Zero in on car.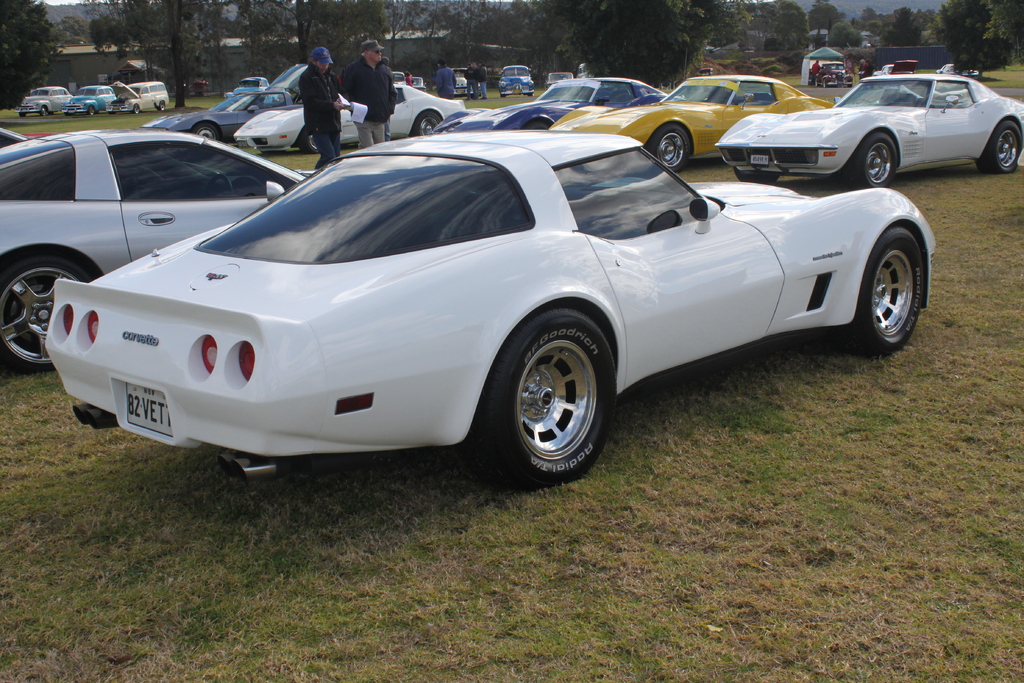
Zeroed in: box=[144, 58, 309, 144].
